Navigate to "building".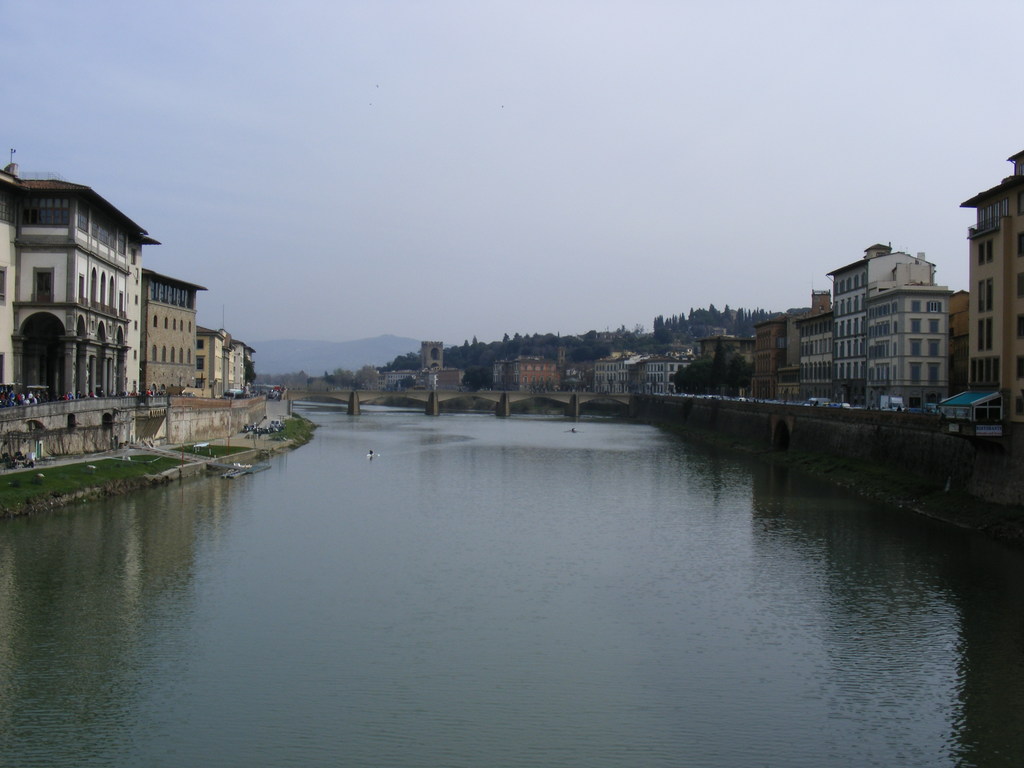
Navigation target: box(0, 148, 140, 408).
